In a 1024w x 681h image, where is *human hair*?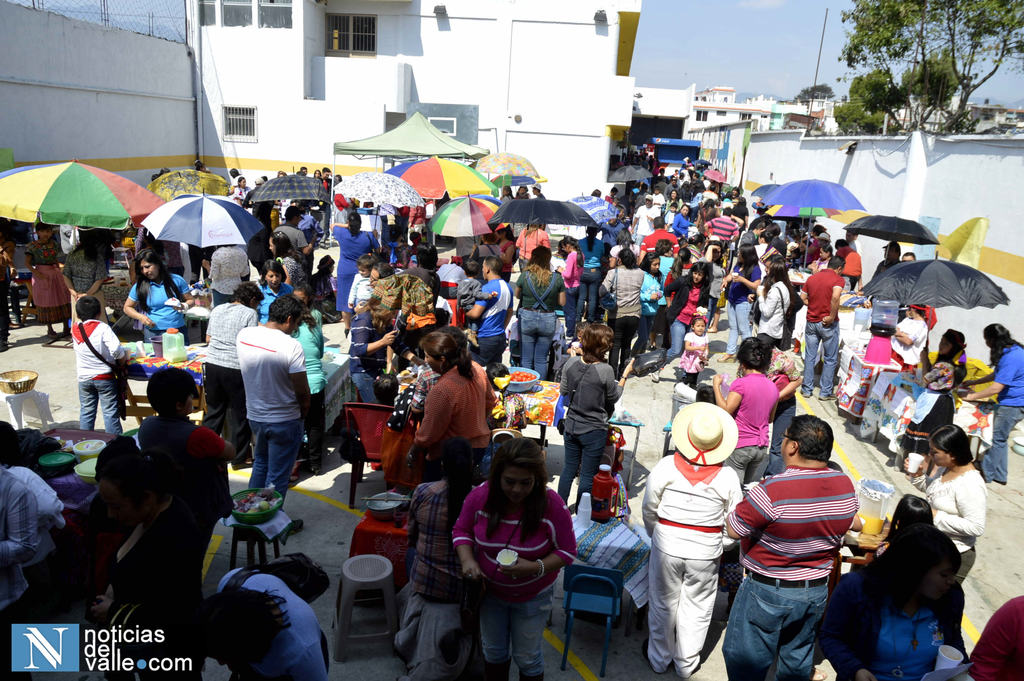
{"x1": 696, "y1": 170, "x2": 701, "y2": 179}.
